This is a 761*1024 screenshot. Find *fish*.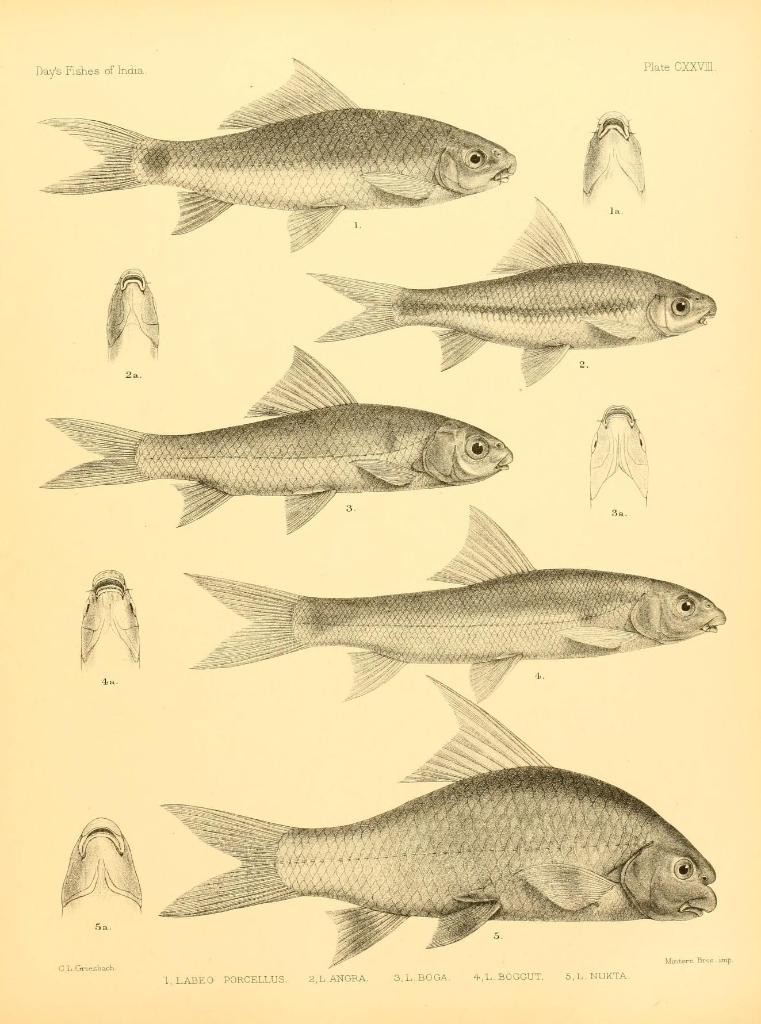
Bounding box: (left=33, top=349, right=511, bottom=536).
